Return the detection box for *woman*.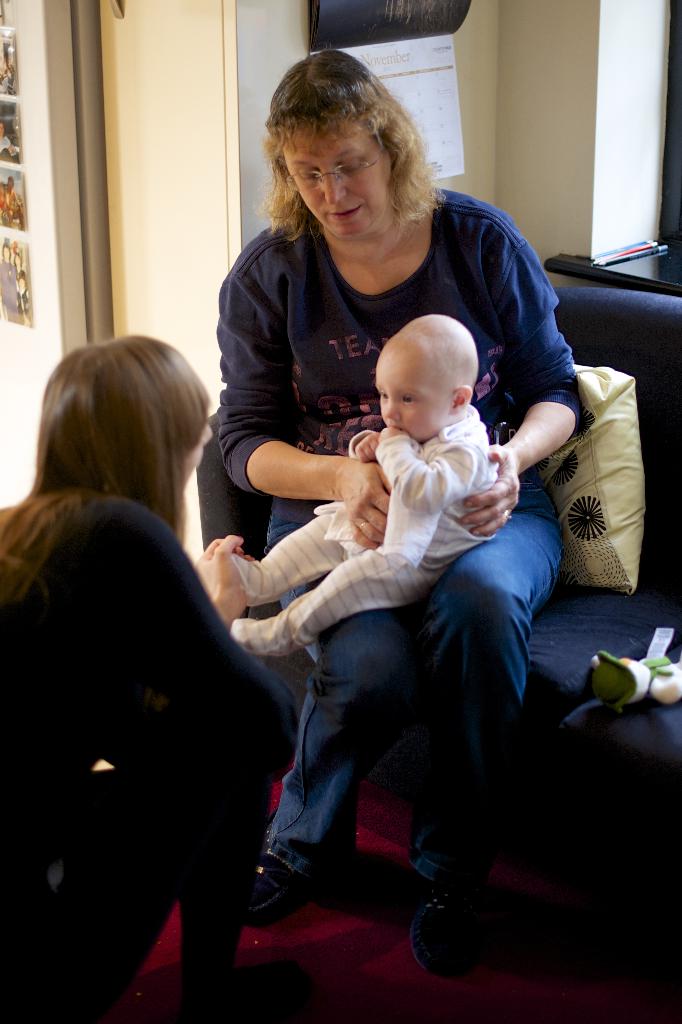
(0,122,21,162).
